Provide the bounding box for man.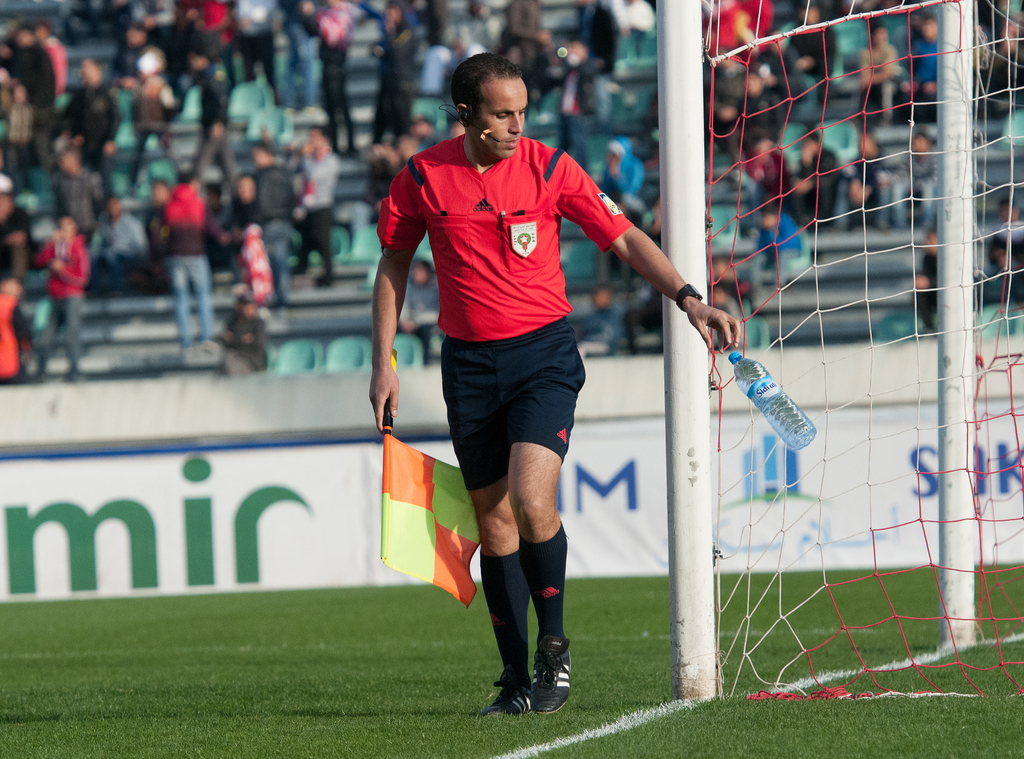
detection(364, 81, 698, 688).
